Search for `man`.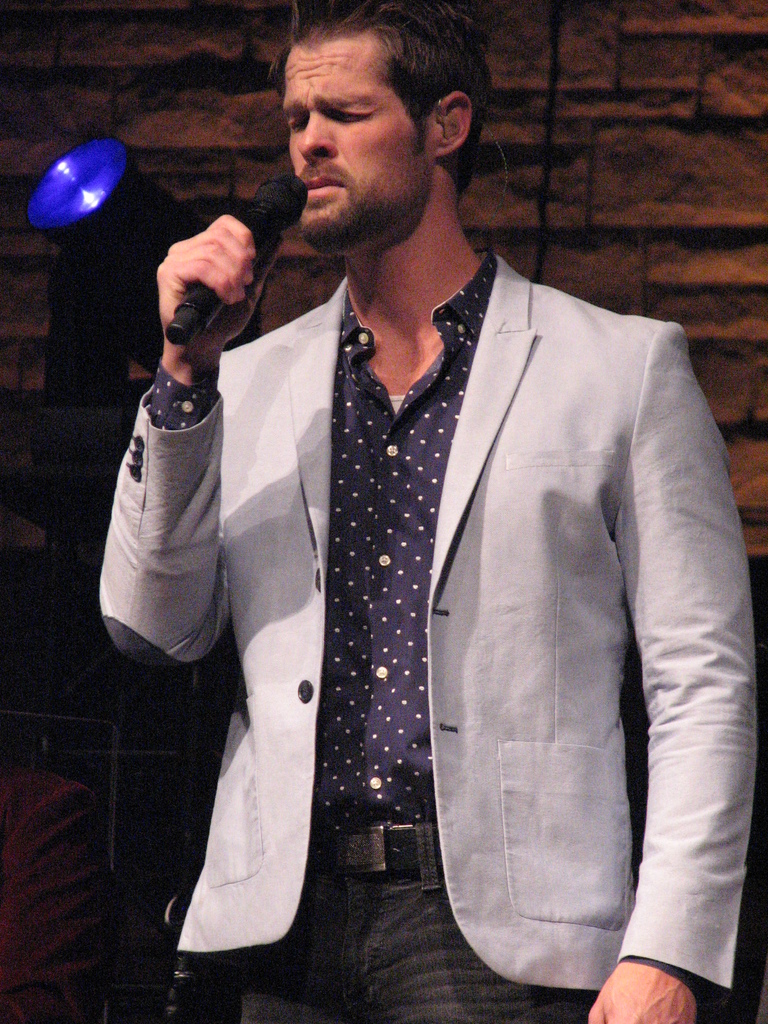
Found at [111, 29, 740, 1005].
